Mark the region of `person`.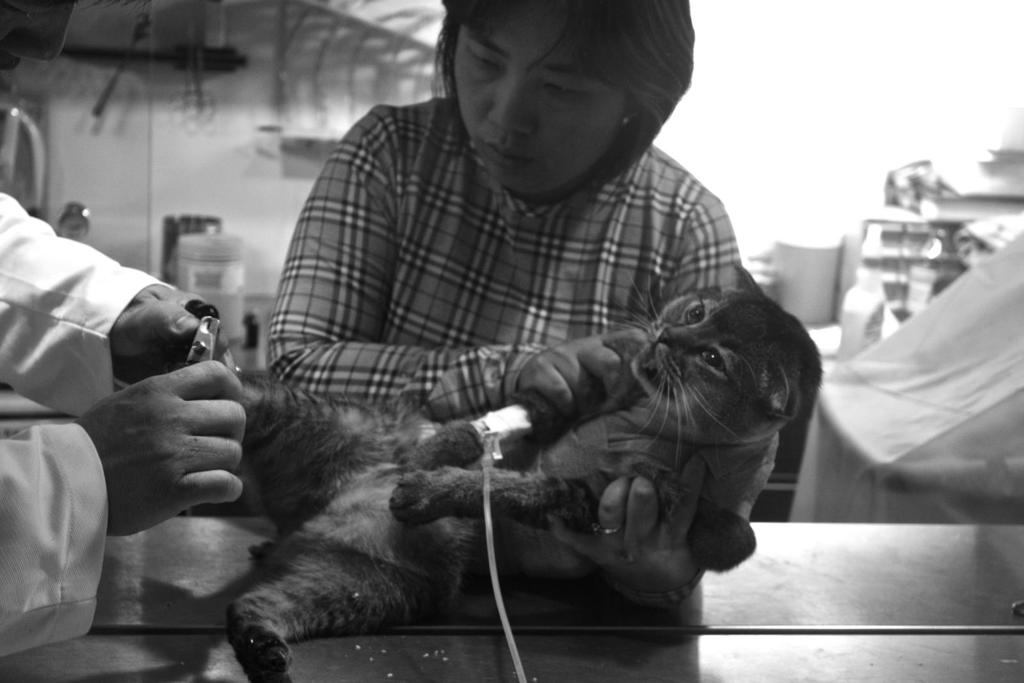
Region: l=263, t=1, r=780, b=609.
